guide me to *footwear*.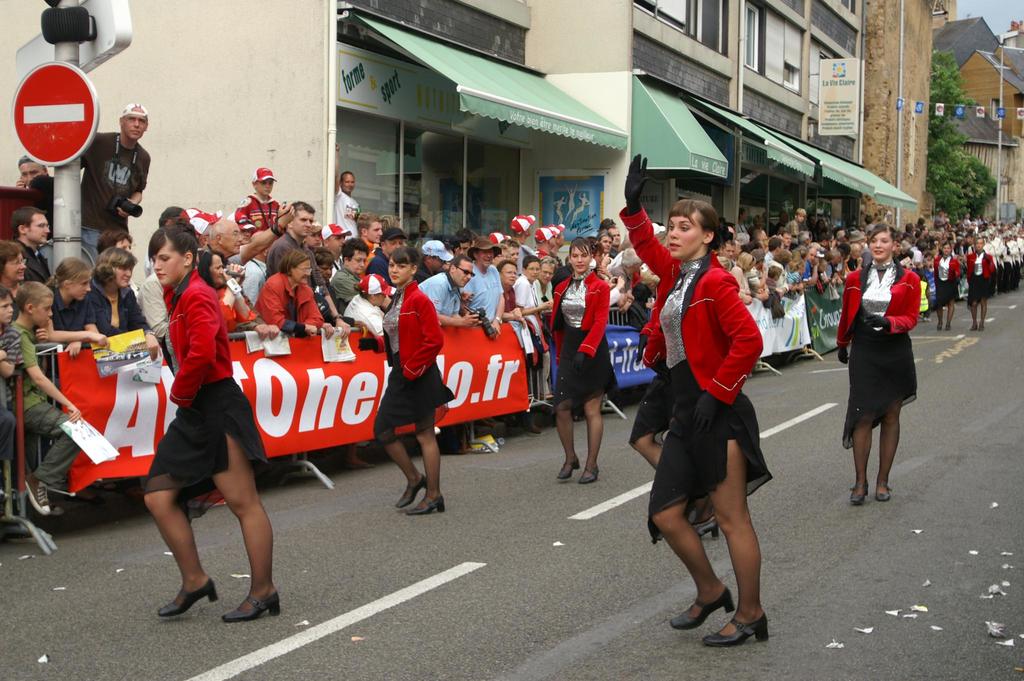
Guidance: pyautogui.locateOnScreen(216, 591, 284, 624).
